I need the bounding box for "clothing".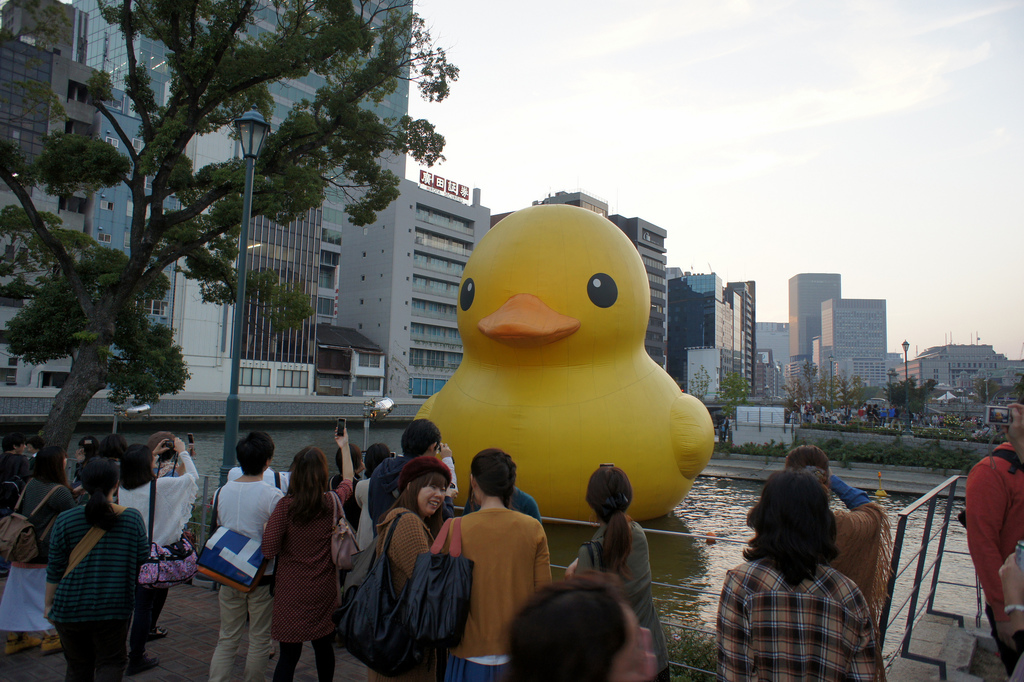
Here it is: bbox=(719, 558, 885, 678).
